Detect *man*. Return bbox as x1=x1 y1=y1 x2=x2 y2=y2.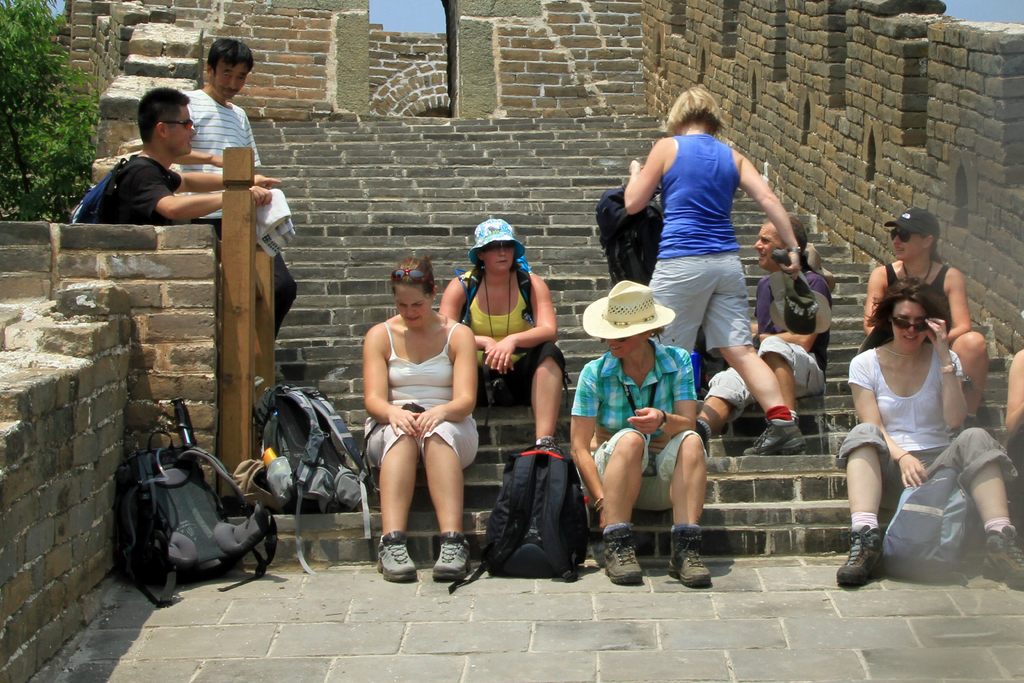
x1=71 y1=113 x2=193 y2=221.
